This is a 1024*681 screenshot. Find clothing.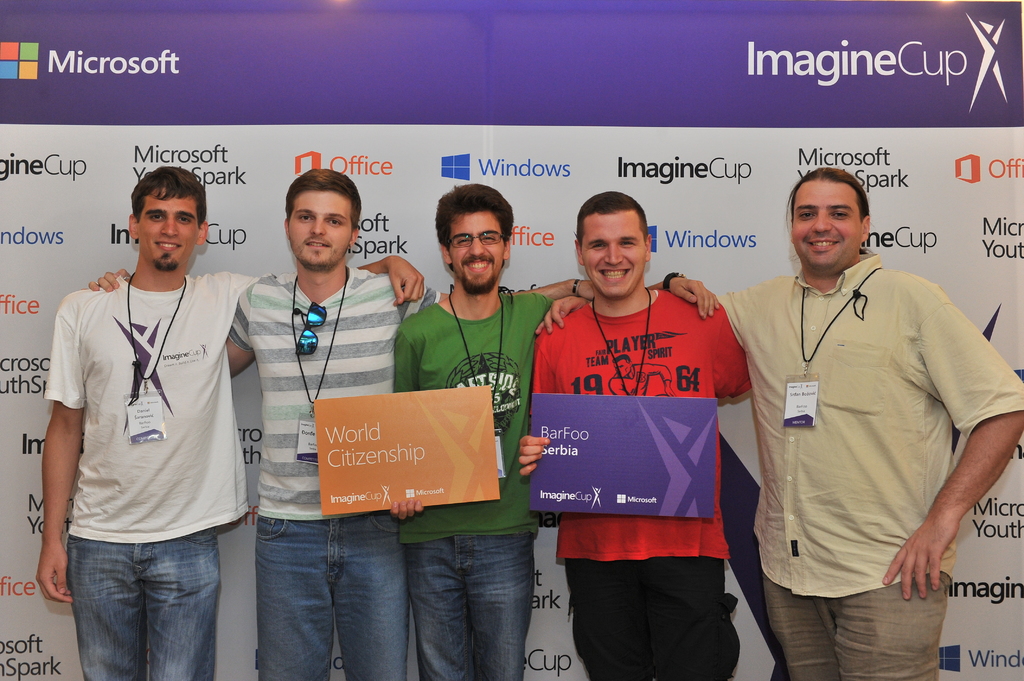
Bounding box: Rect(255, 511, 406, 680).
